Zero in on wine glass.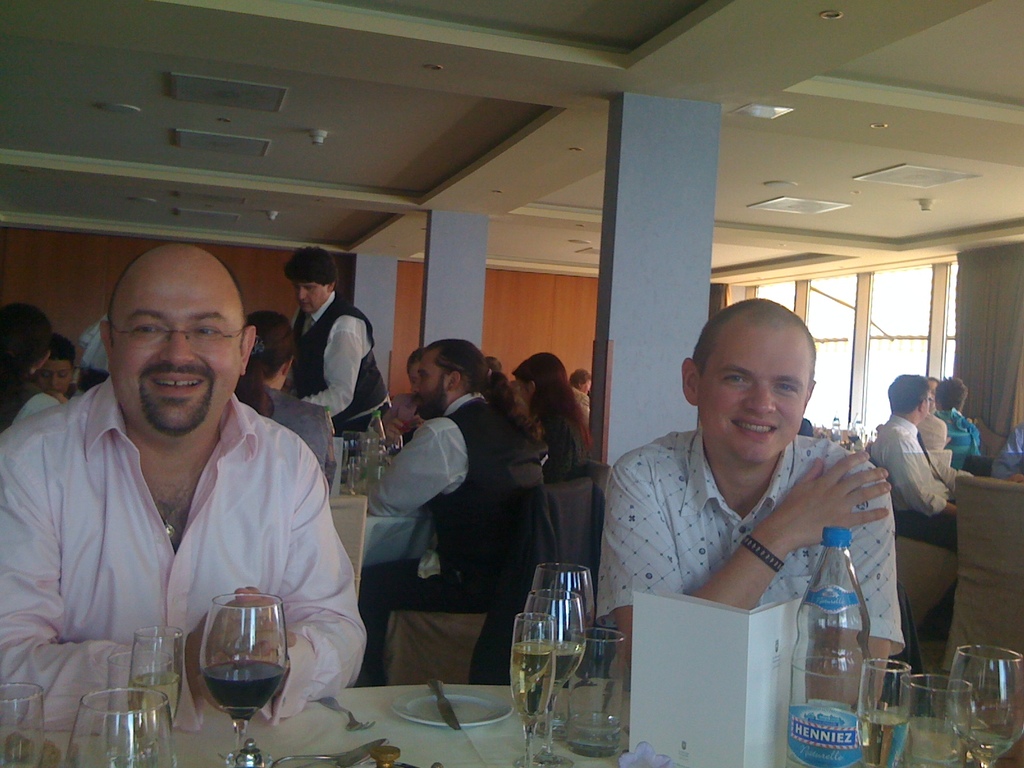
Zeroed in: {"x1": 902, "y1": 673, "x2": 972, "y2": 767}.
